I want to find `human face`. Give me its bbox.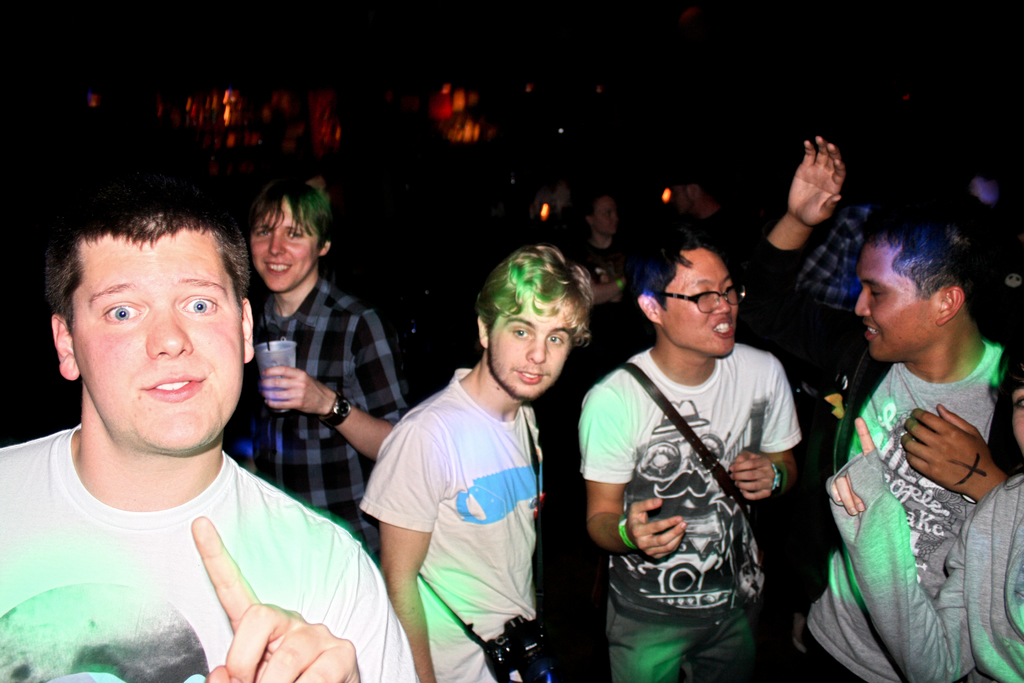
region(72, 219, 241, 452).
